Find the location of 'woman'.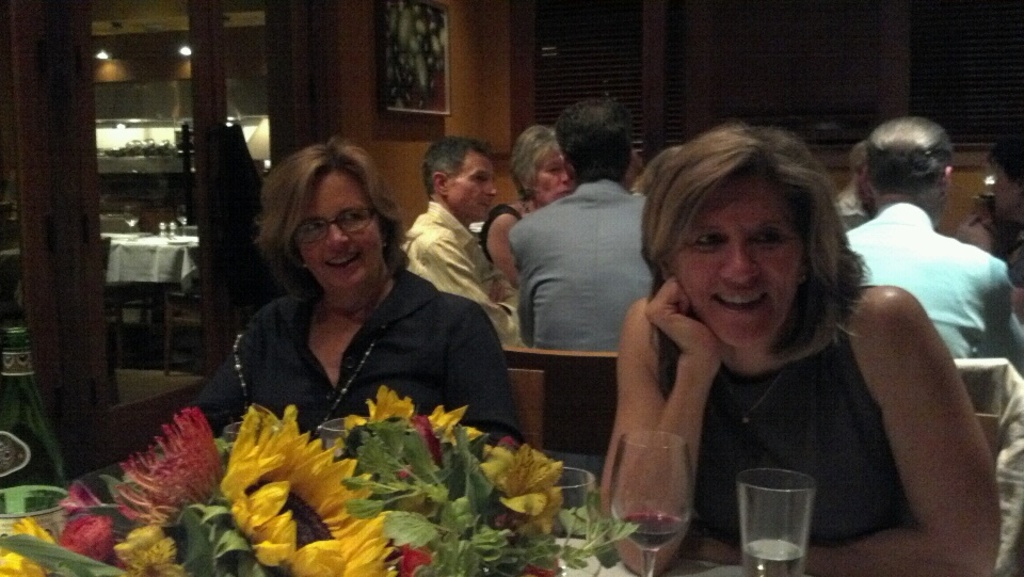
Location: BBox(596, 116, 1023, 576).
